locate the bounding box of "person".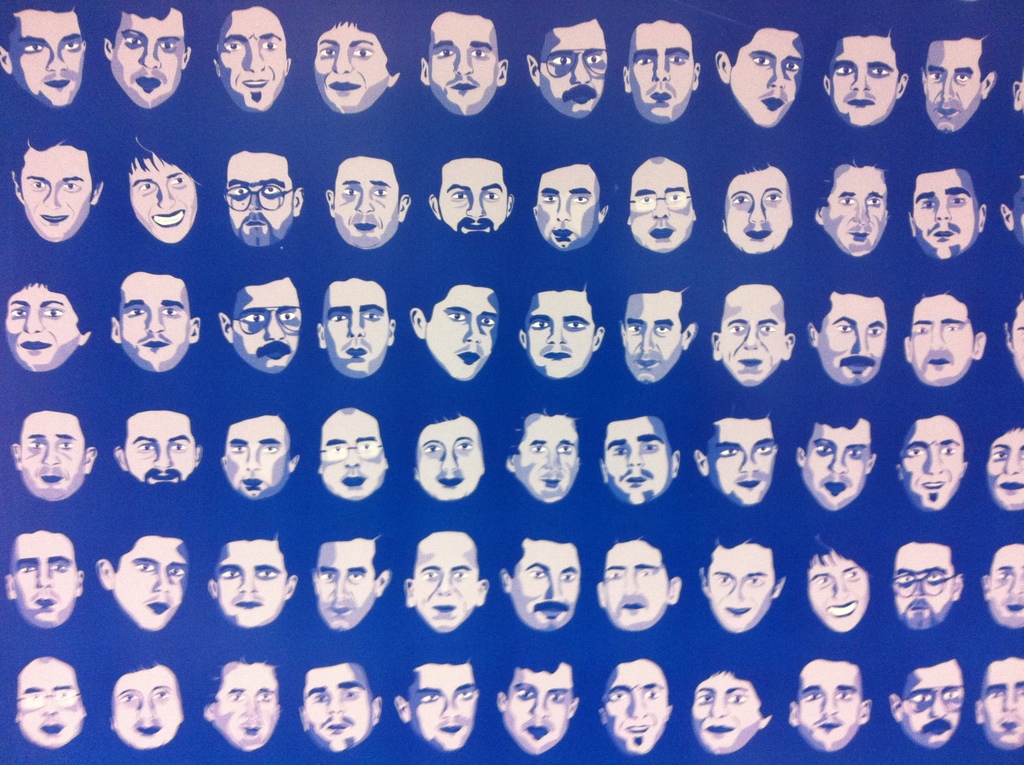
Bounding box: (420, 4, 509, 116).
